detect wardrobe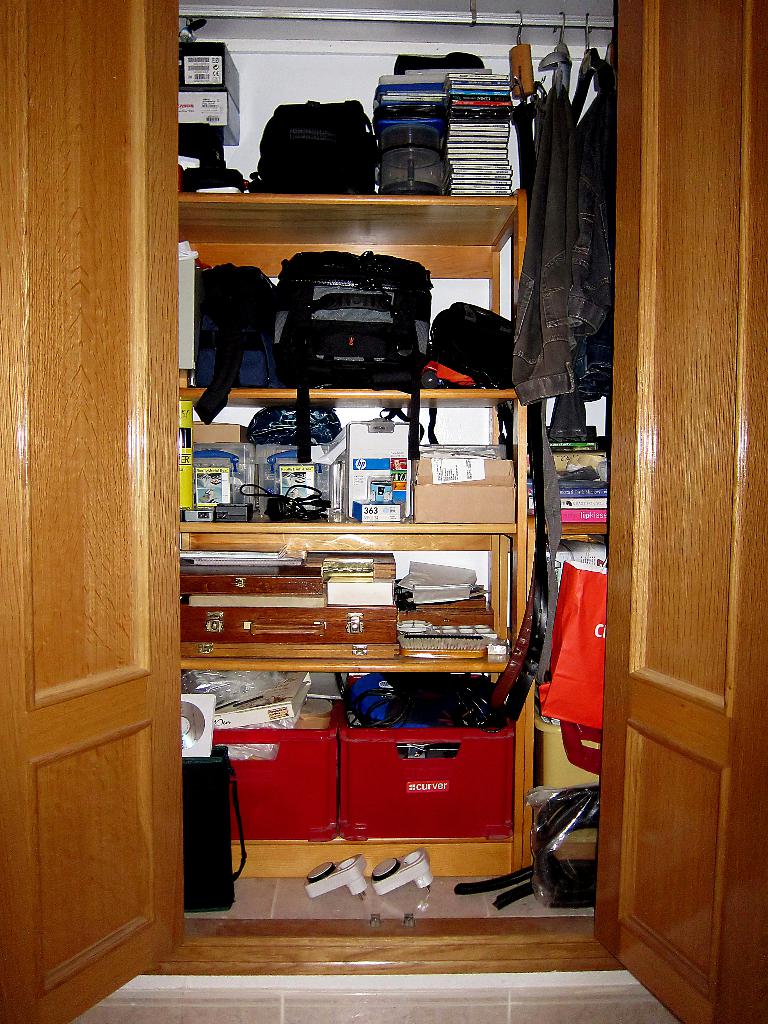
99/3/676/954
